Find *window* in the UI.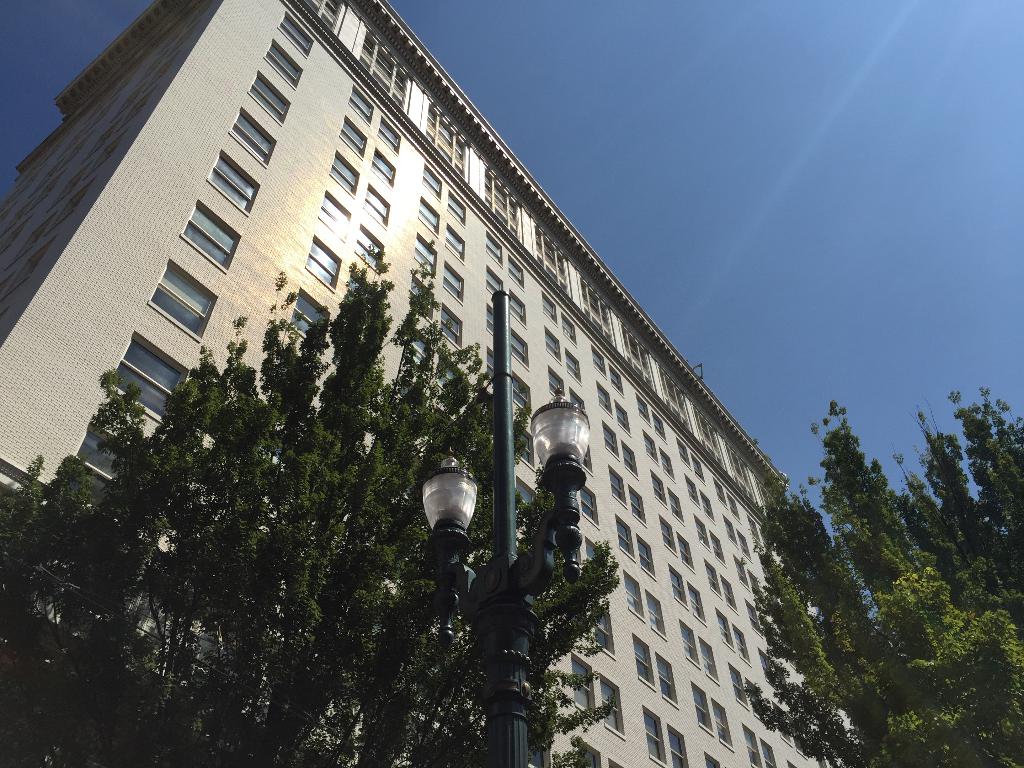
UI element at bbox=[757, 740, 780, 767].
